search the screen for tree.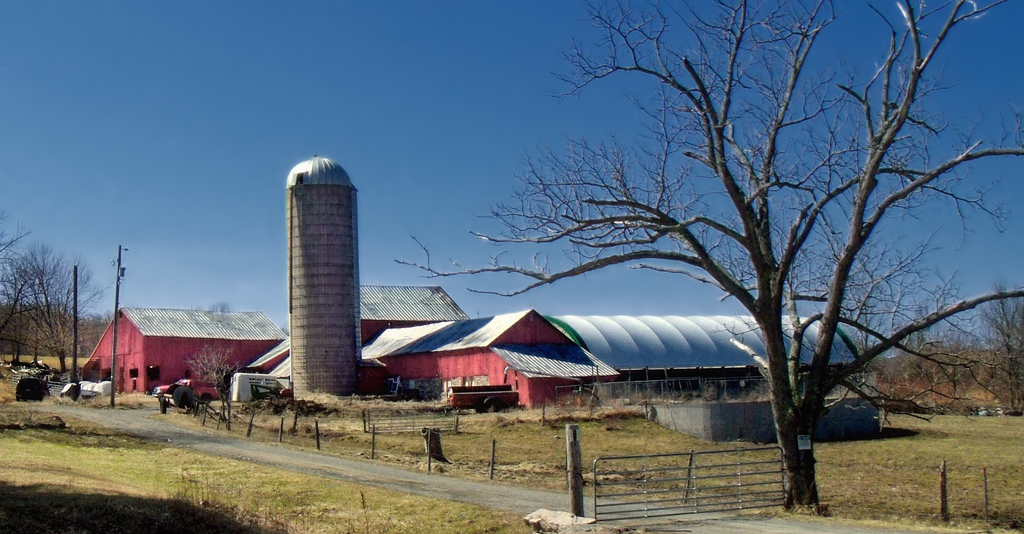
Found at <bbox>0, 215, 28, 372</bbox>.
